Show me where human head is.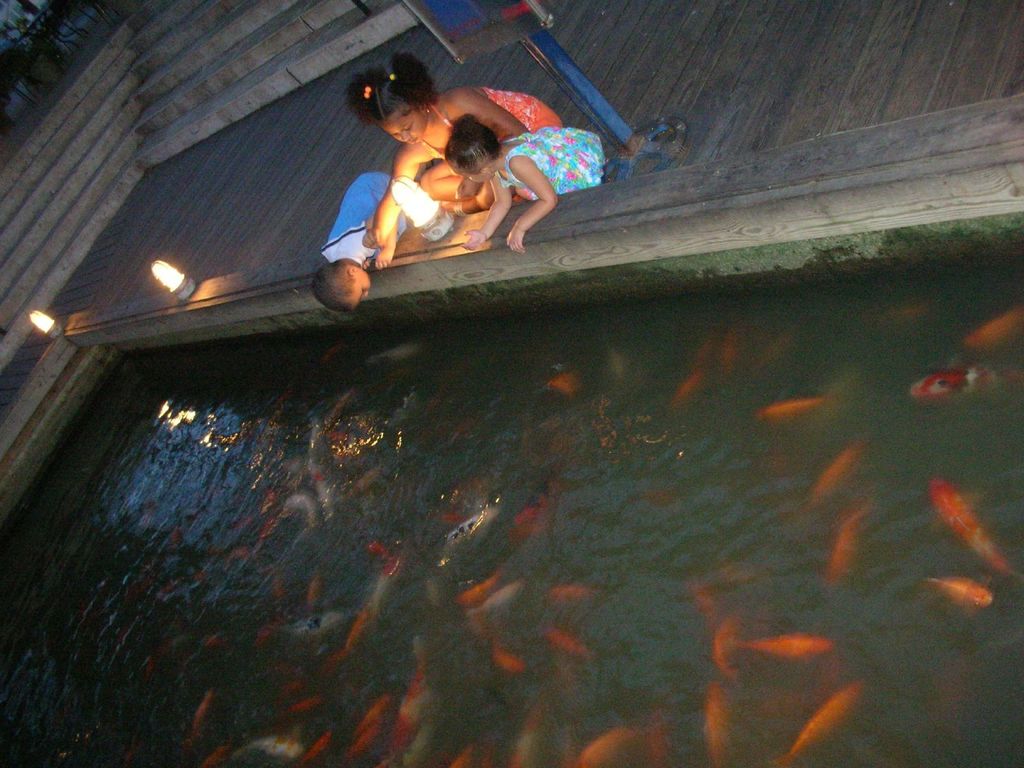
human head is at 445:119:500:180.
